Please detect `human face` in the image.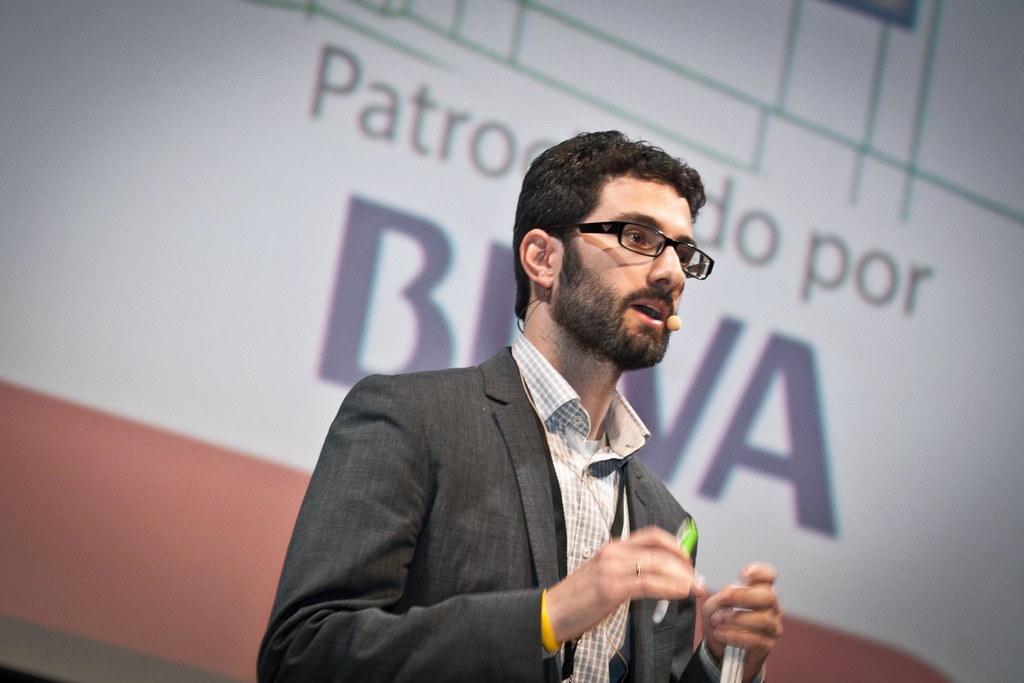
BBox(554, 158, 698, 368).
